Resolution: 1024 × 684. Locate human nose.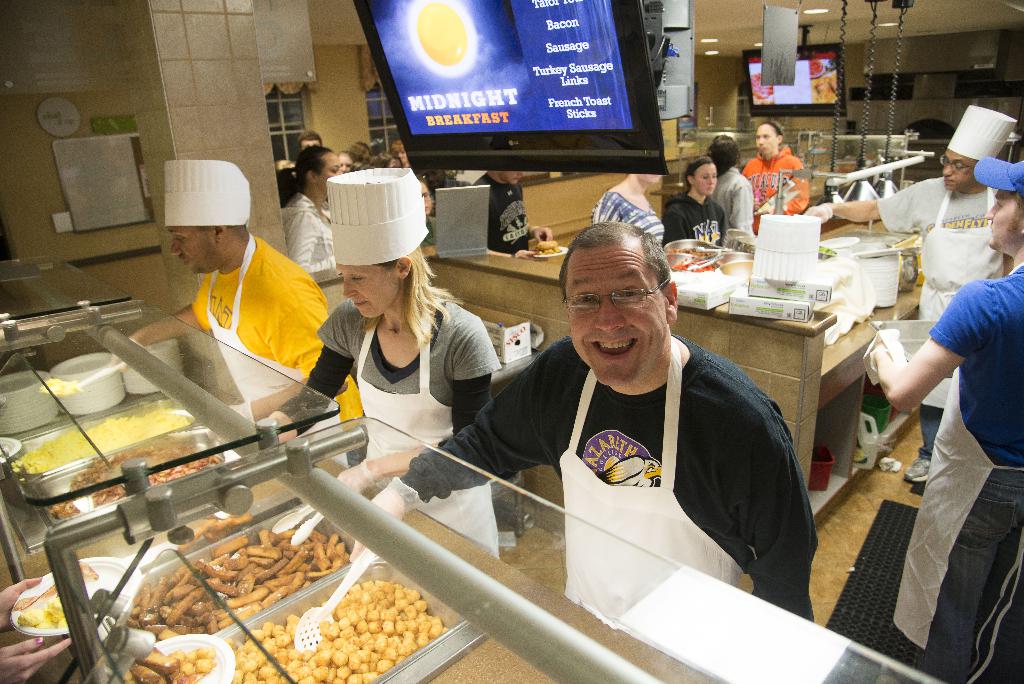
(left=708, top=175, right=714, bottom=184).
